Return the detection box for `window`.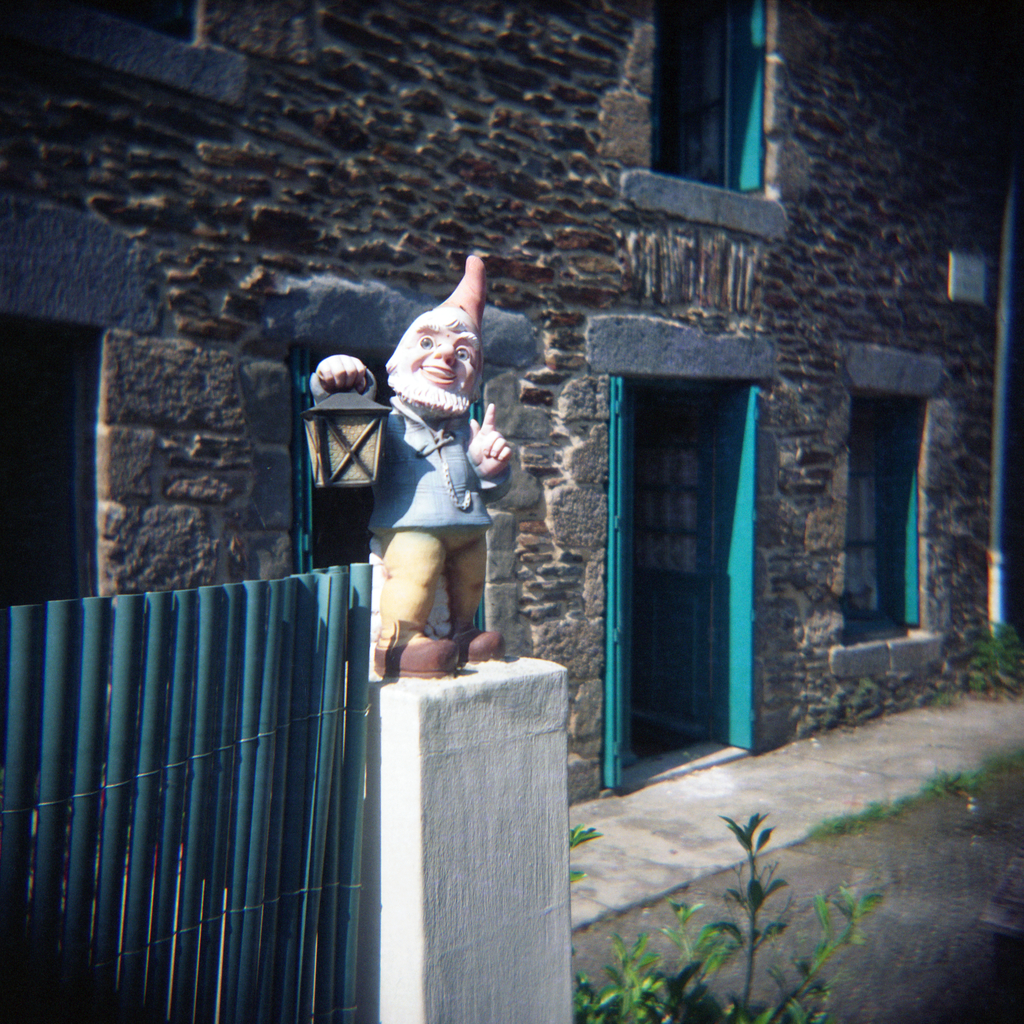
<bbox>632, 0, 783, 223</bbox>.
